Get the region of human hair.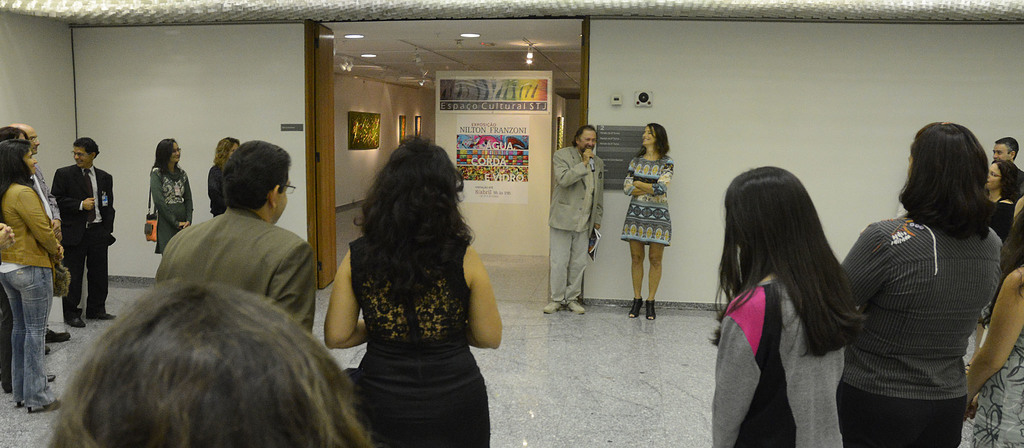
[892, 119, 1002, 239].
